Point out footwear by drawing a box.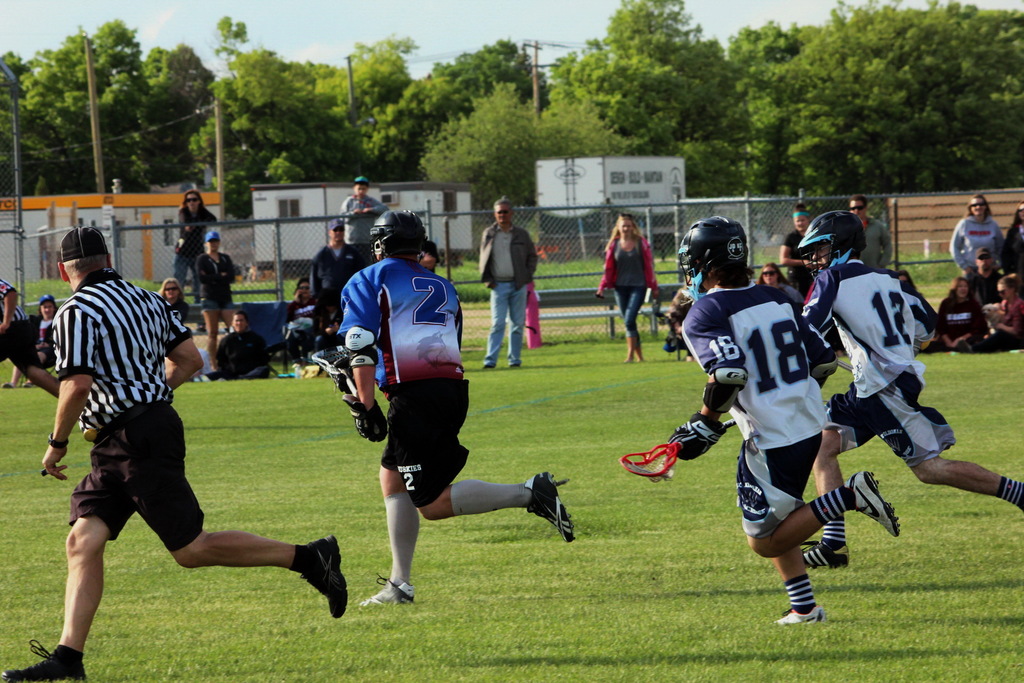
<region>524, 468, 576, 545</region>.
